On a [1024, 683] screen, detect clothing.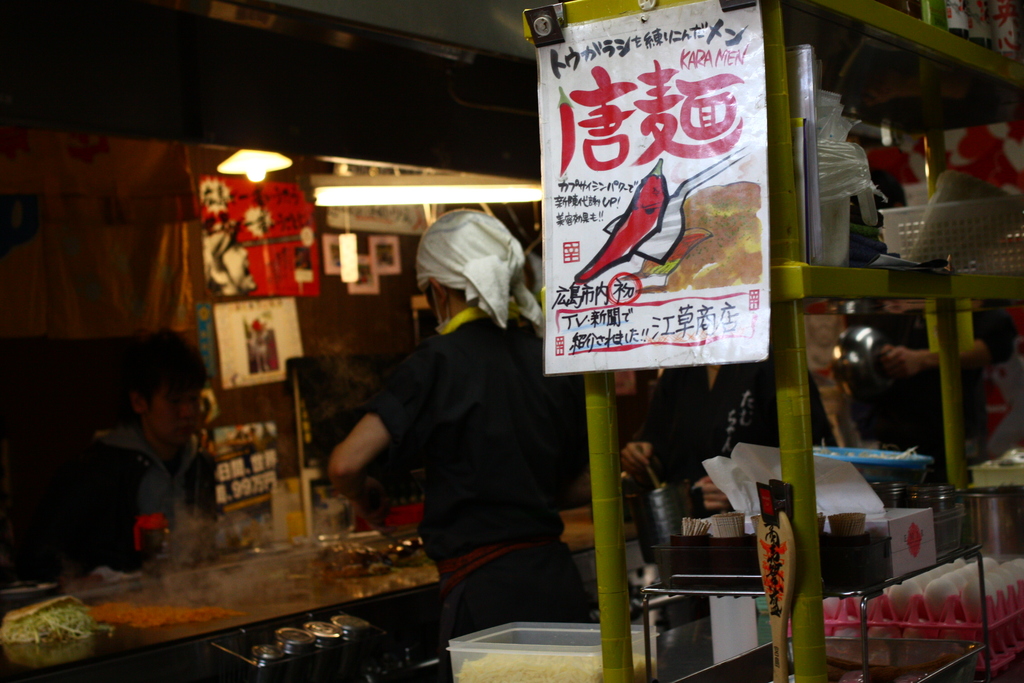
<region>59, 425, 212, 566</region>.
